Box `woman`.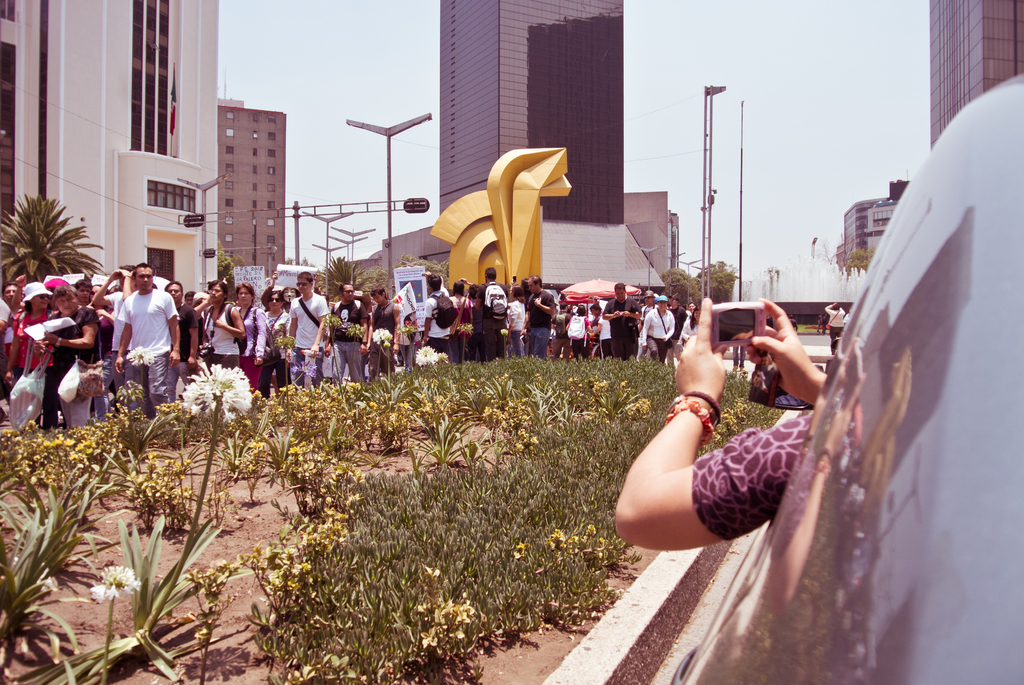
[left=643, top=294, right=678, bottom=365].
